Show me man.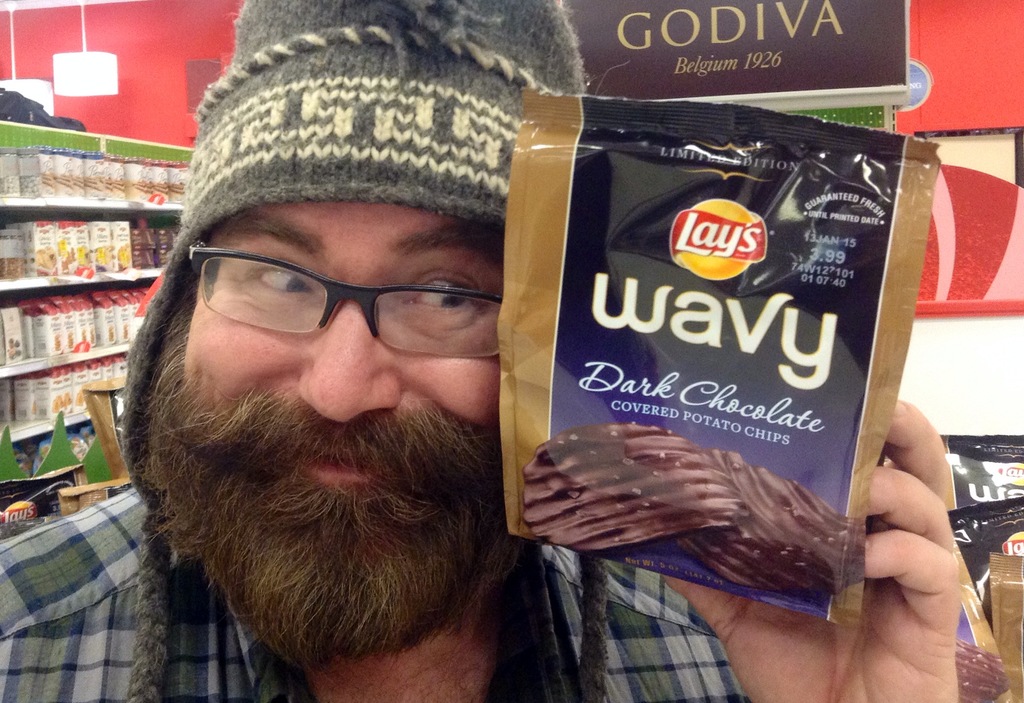
man is here: detection(0, 0, 964, 702).
